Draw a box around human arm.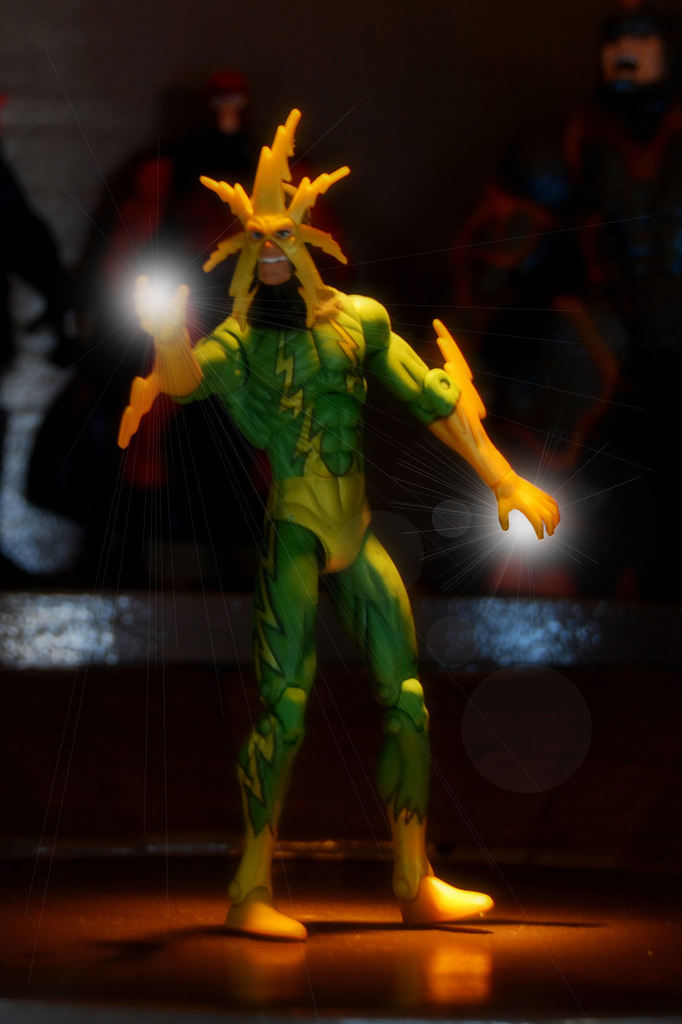
133/277/234/403.
